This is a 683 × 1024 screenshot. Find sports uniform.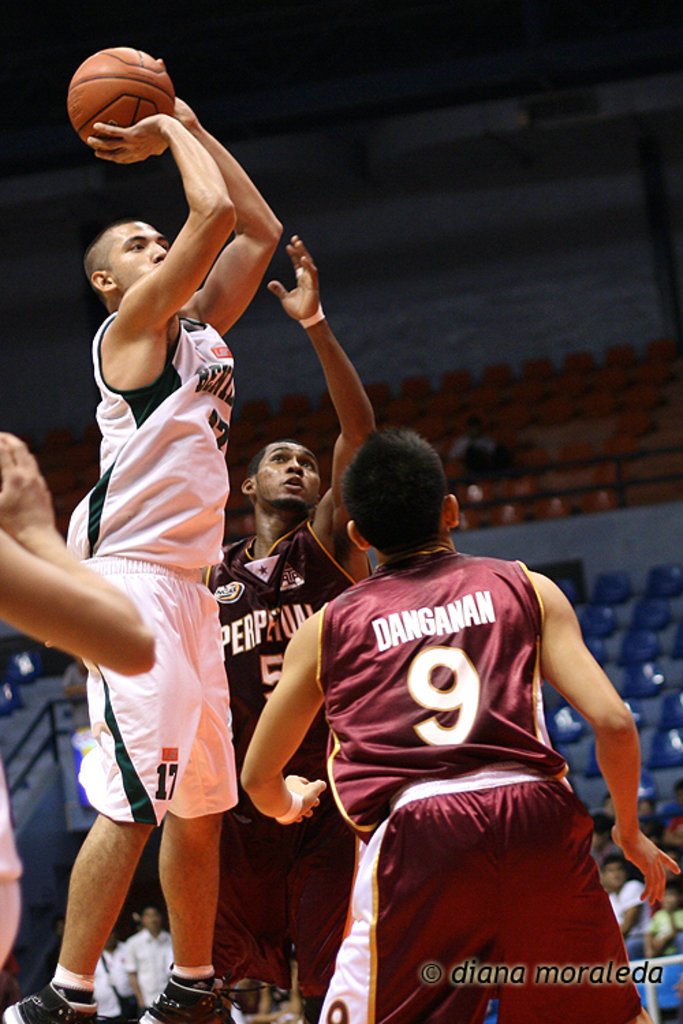
Bounding box: pyautogui.locateOnScreen(208, 519, 373, 1002).
